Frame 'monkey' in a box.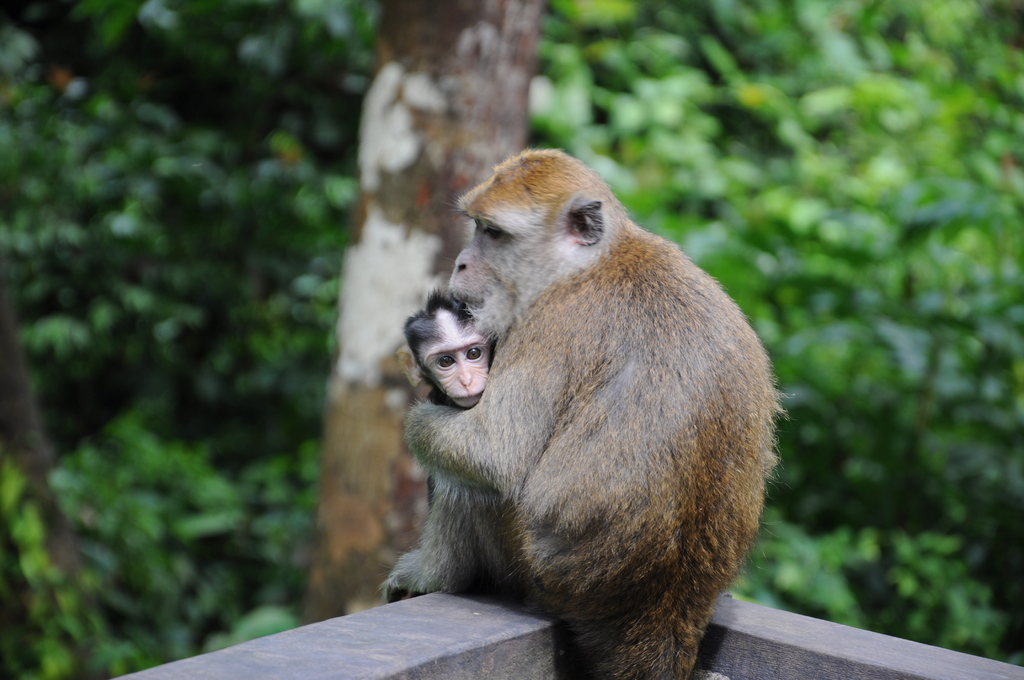
bbox(392, 280, 488, 503).
